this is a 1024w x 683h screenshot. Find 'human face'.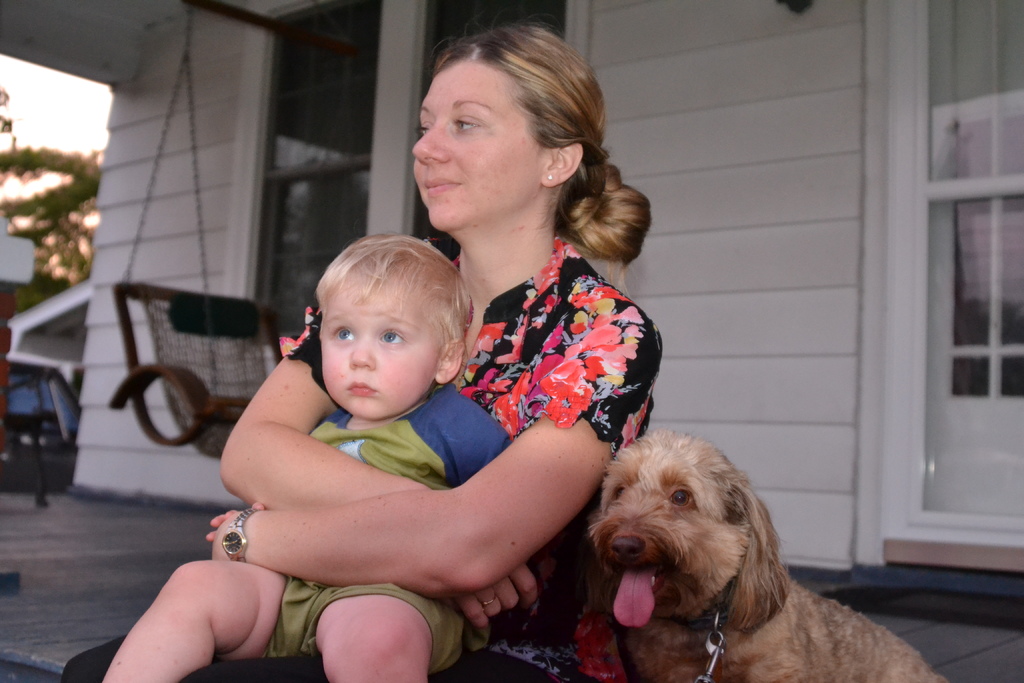
Bounding box: l=412, t=57, r=551, b=232.
